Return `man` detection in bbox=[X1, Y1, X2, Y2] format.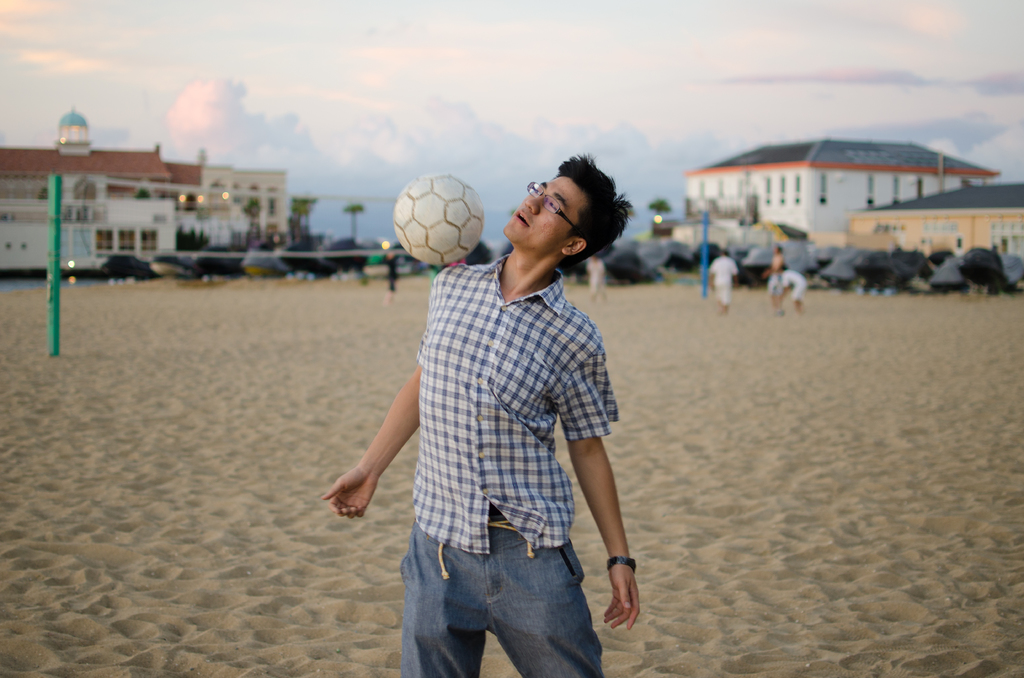
bbox=[358, 139, 648, 677].
